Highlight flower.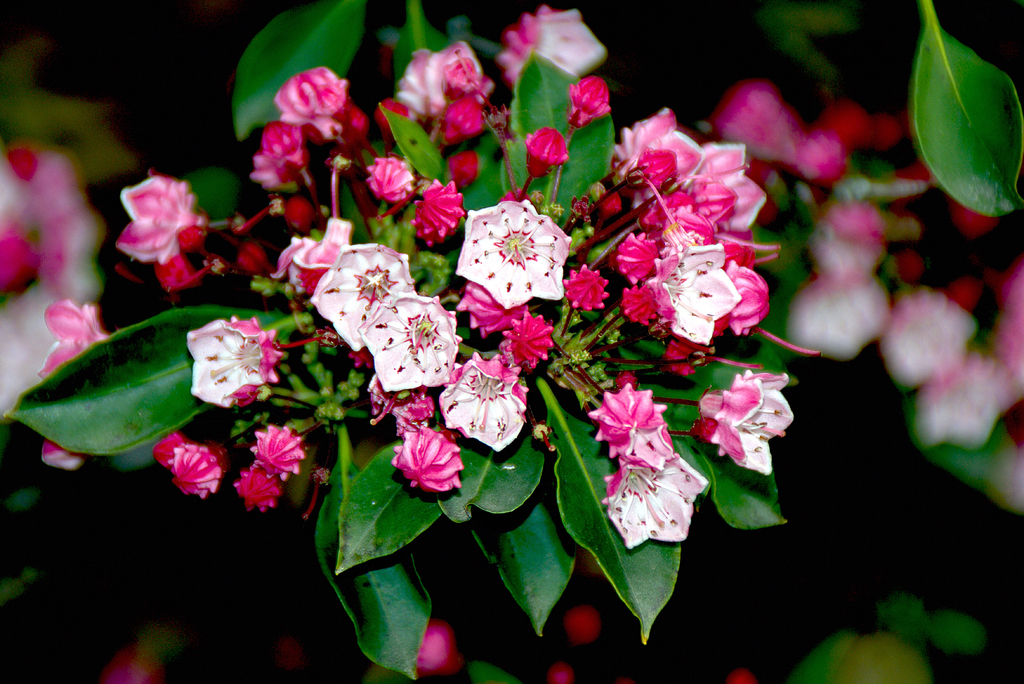
Highlighted region: 550:662:575:683.
